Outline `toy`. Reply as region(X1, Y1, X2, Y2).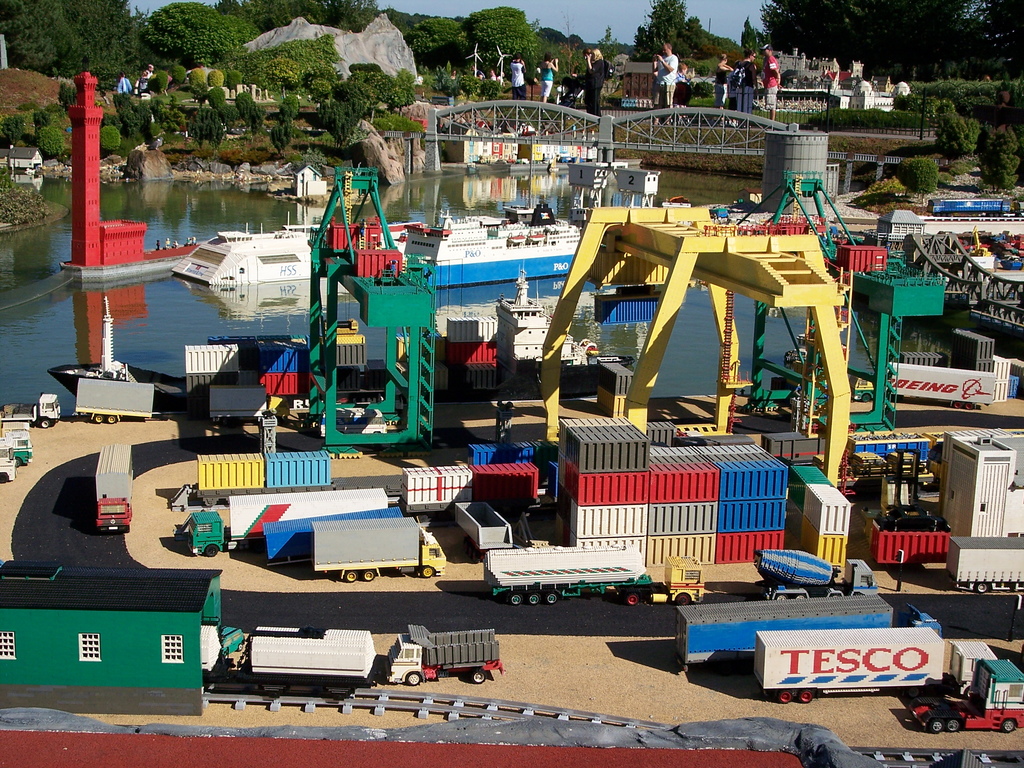
region(244, 621, 372, 695).
